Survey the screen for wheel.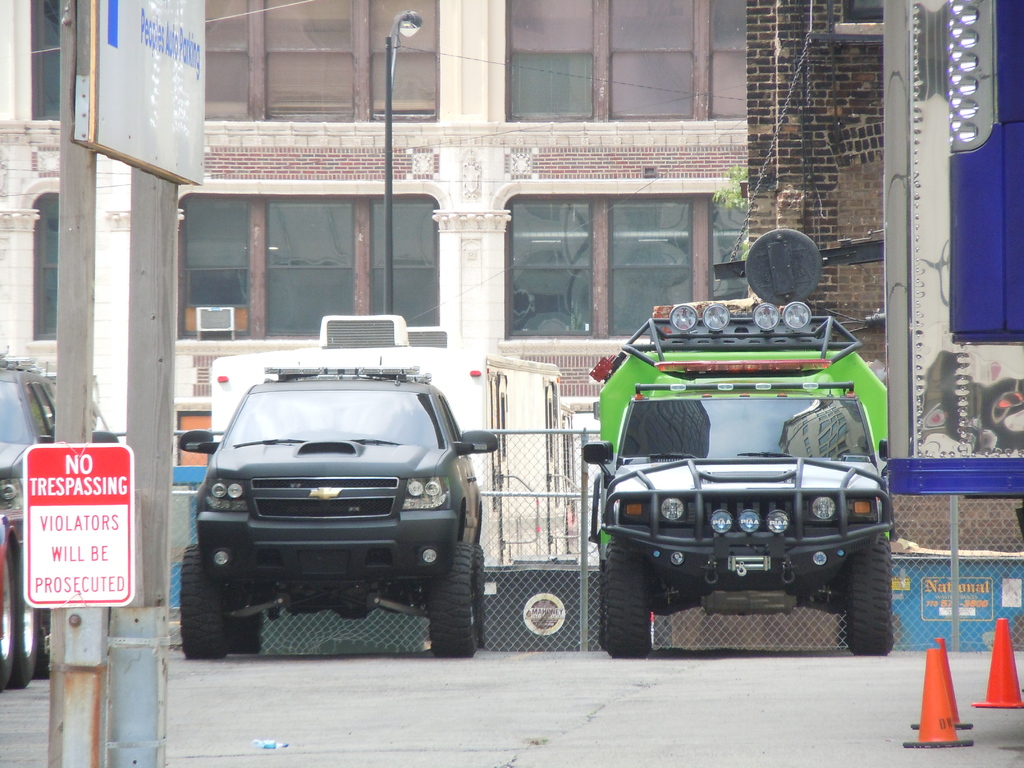
Survey found: <bbox>427, 537, 477, 653</bbox>.
